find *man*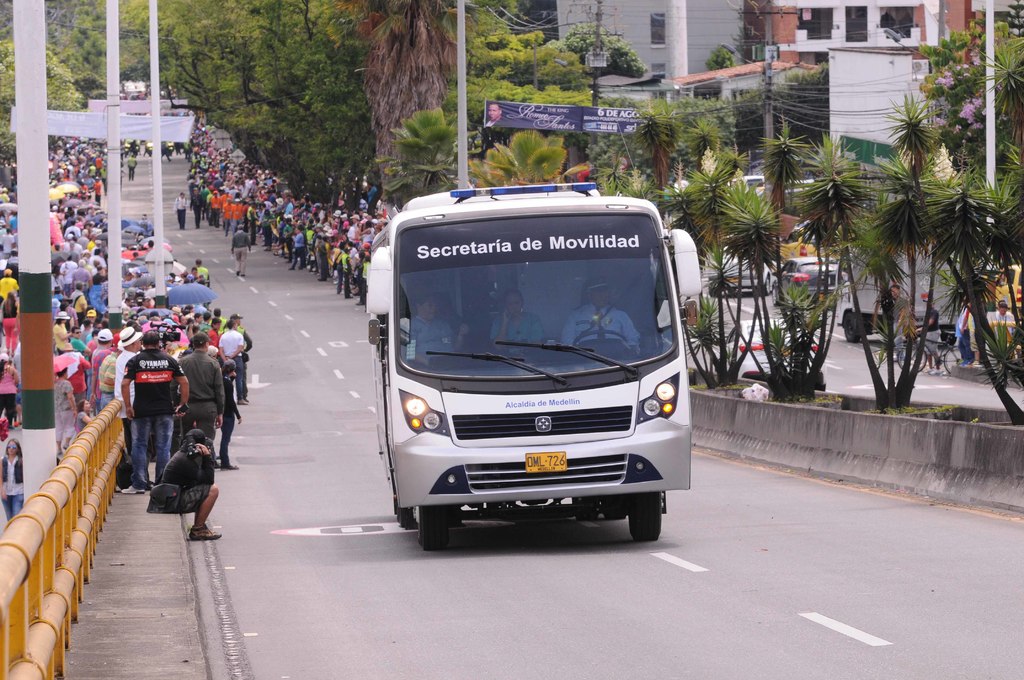
x1=883 y1=284 x2=908 y2=359
